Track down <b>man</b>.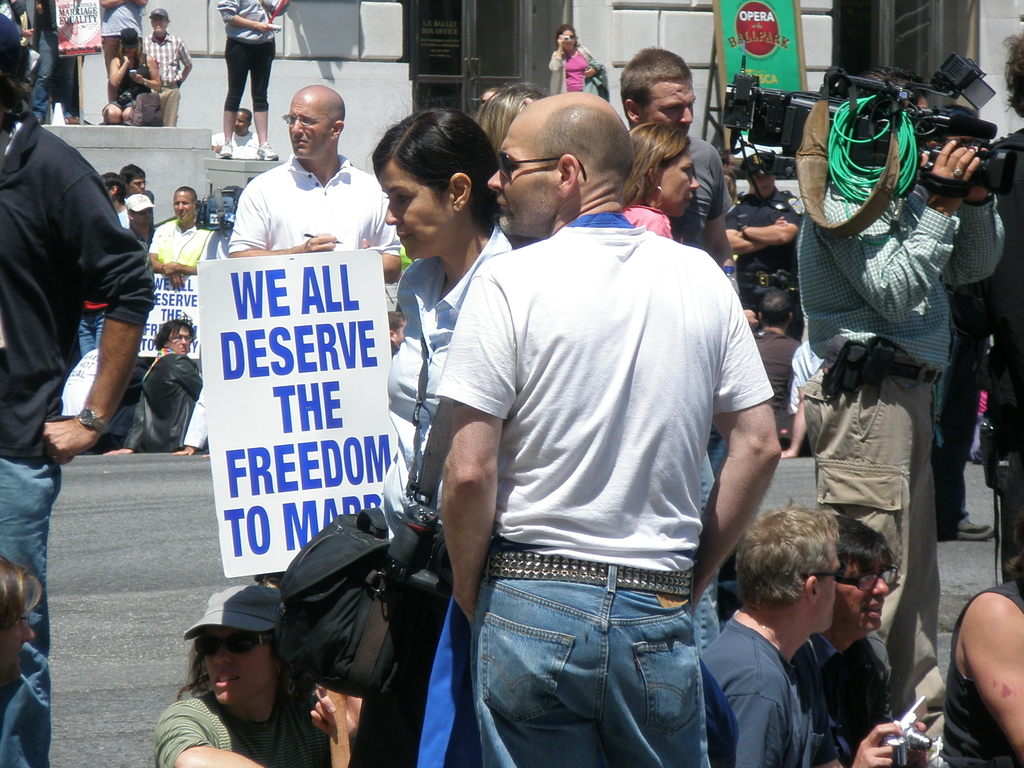
Tracked to 211,109,275,160.
